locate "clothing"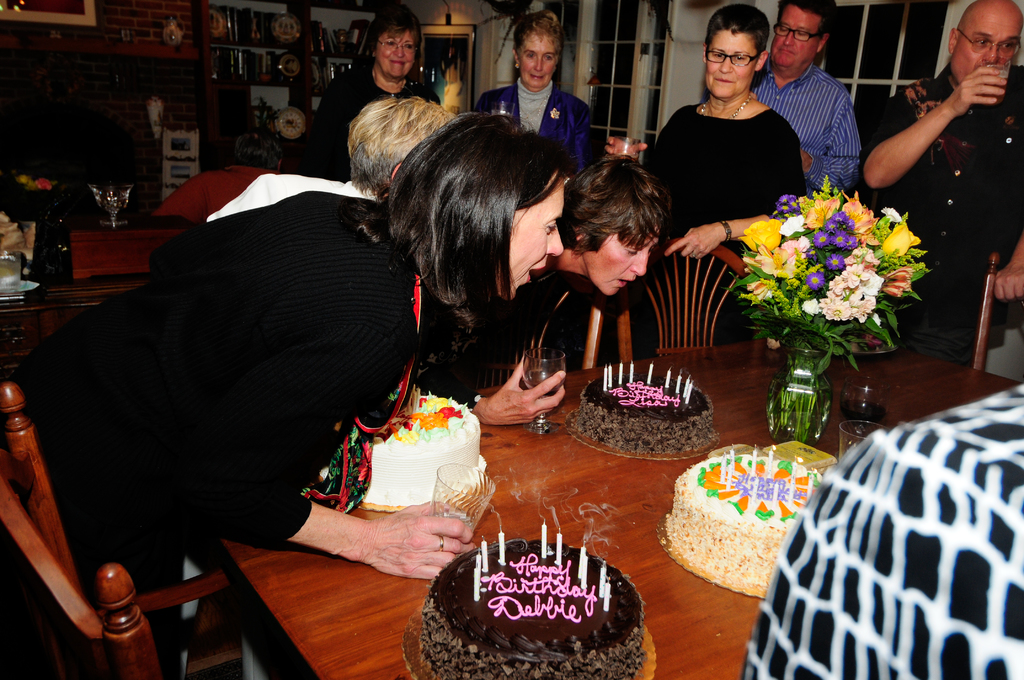
753, 59, 858, 194
